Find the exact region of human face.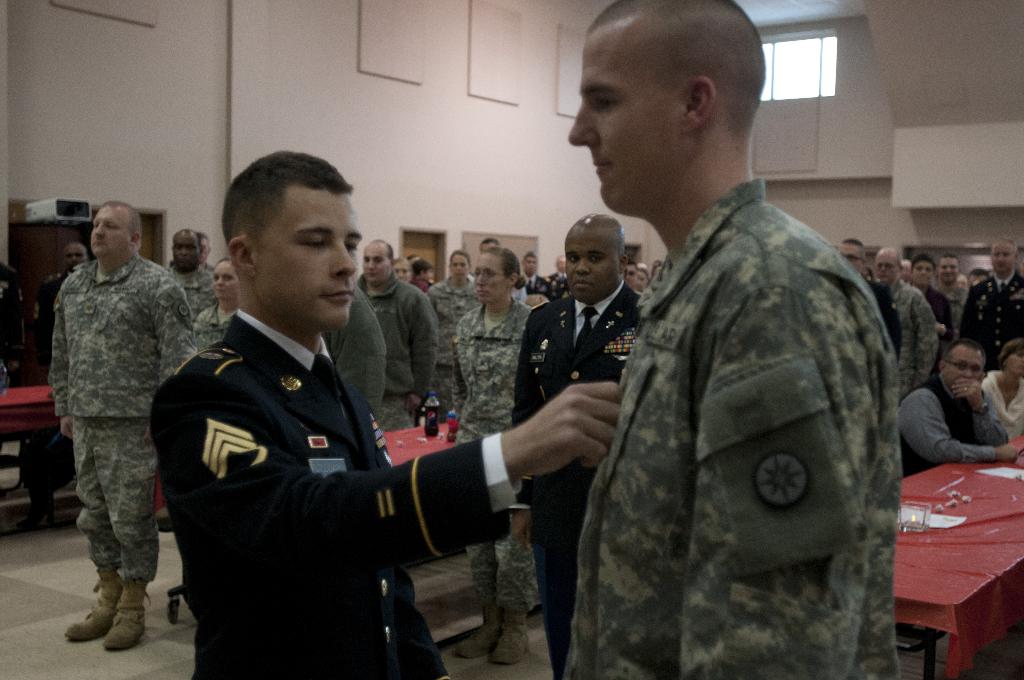
Exact region: (left=938, top=259, right=958, bottom=282).
